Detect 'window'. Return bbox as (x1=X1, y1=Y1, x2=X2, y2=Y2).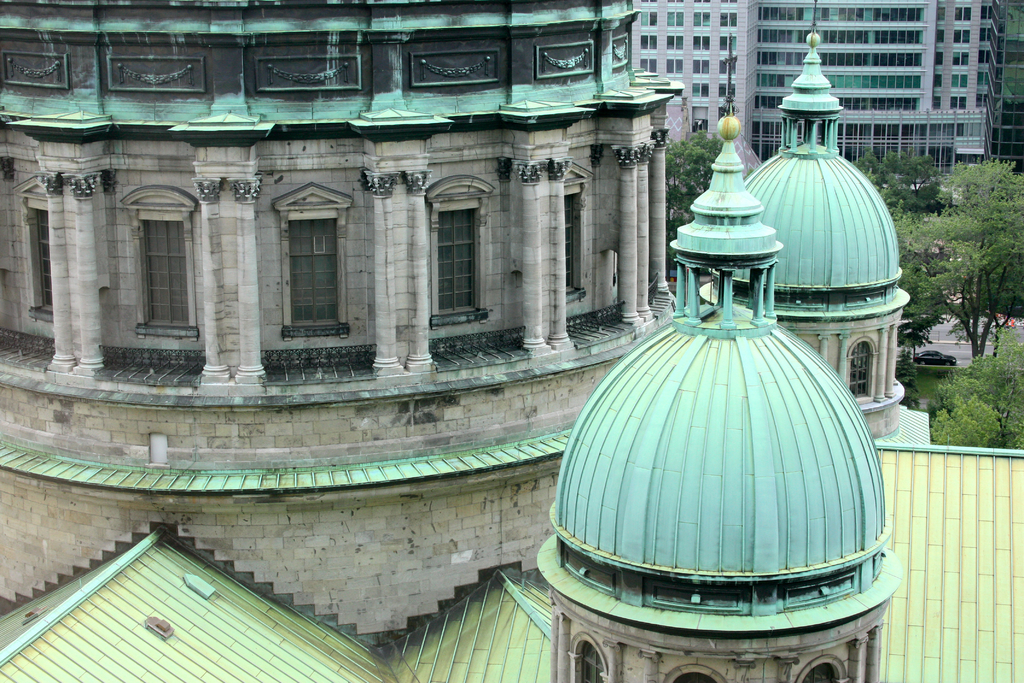
(x1=567, y1=632, x2=609, y2=682).
